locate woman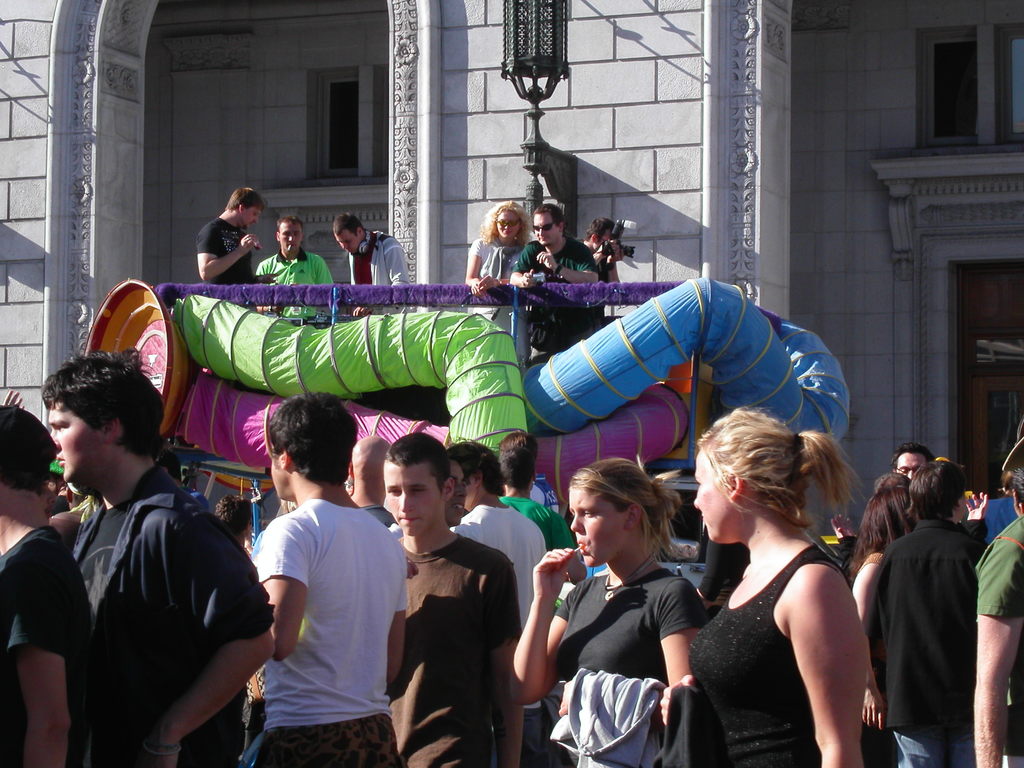
{"left": 679, "top": 407, "right": 892, "bottom": 760}
